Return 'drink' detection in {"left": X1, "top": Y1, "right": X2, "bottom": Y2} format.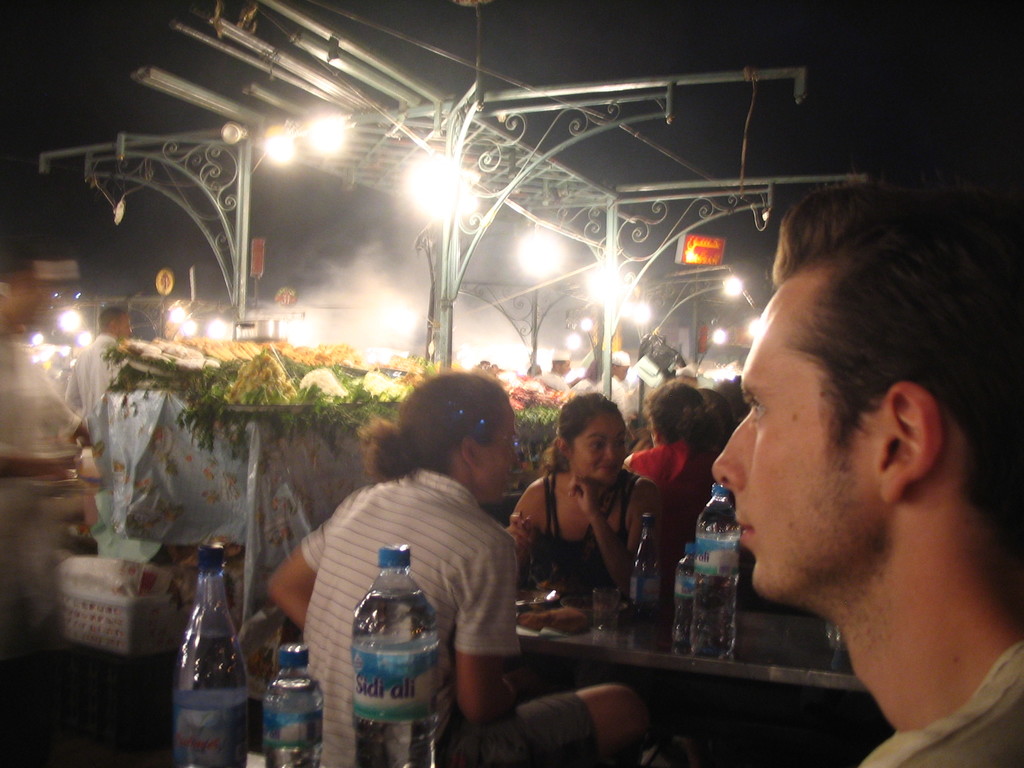
{"left": 260, "top": 636, "right": 328, "bottom": 767}.
